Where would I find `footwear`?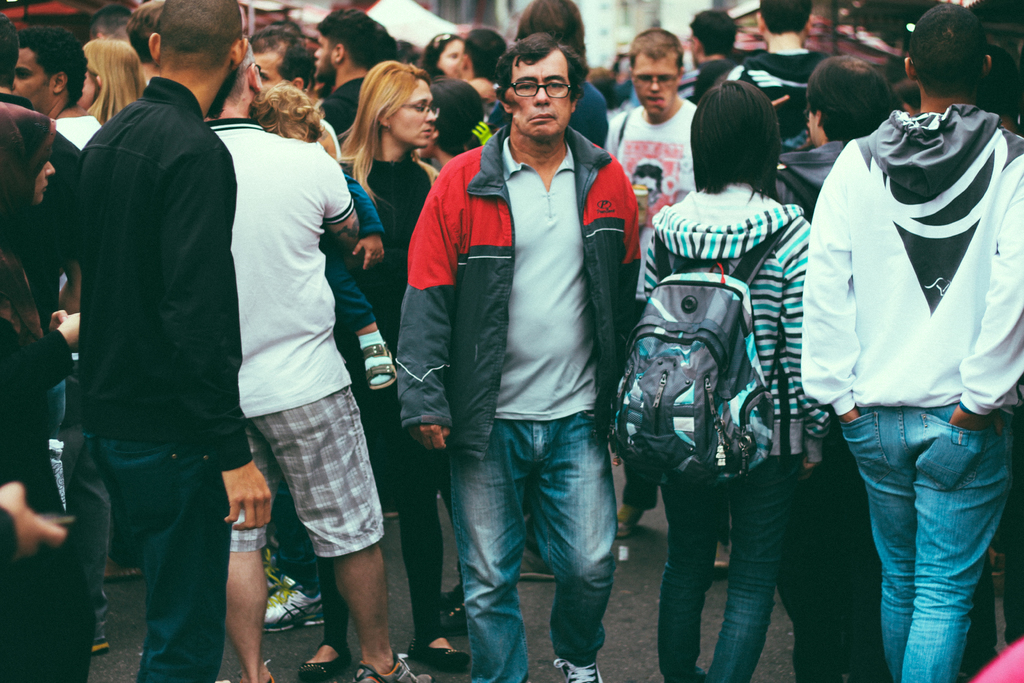
At rect(709, 522, 732, 575).
